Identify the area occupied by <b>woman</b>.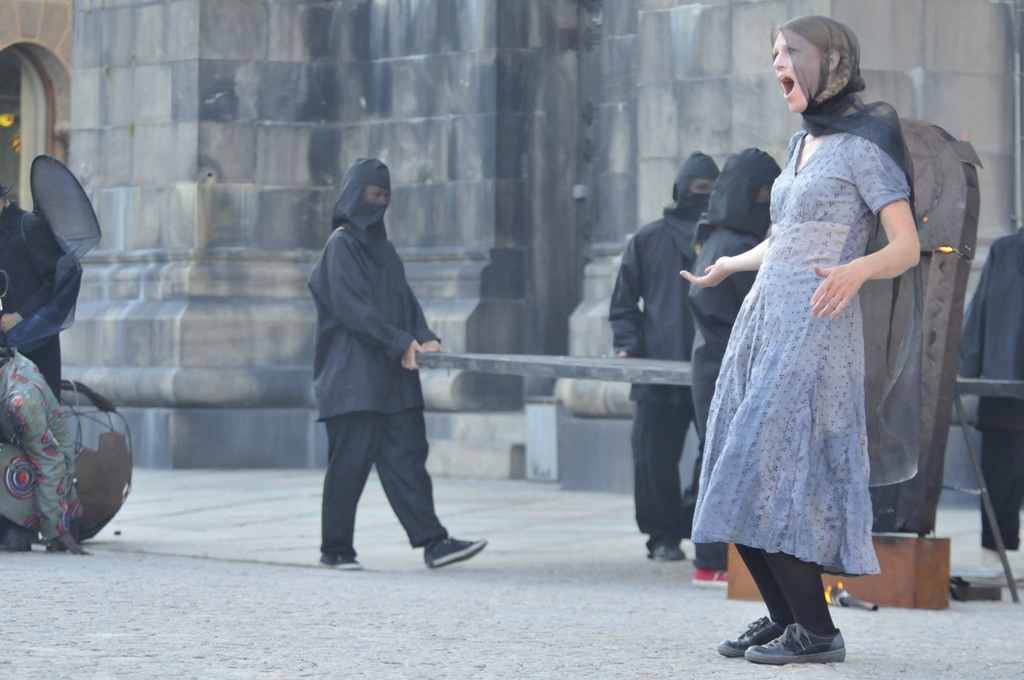
Area: (x1=699, y1=28, x2=924, y2=646).
